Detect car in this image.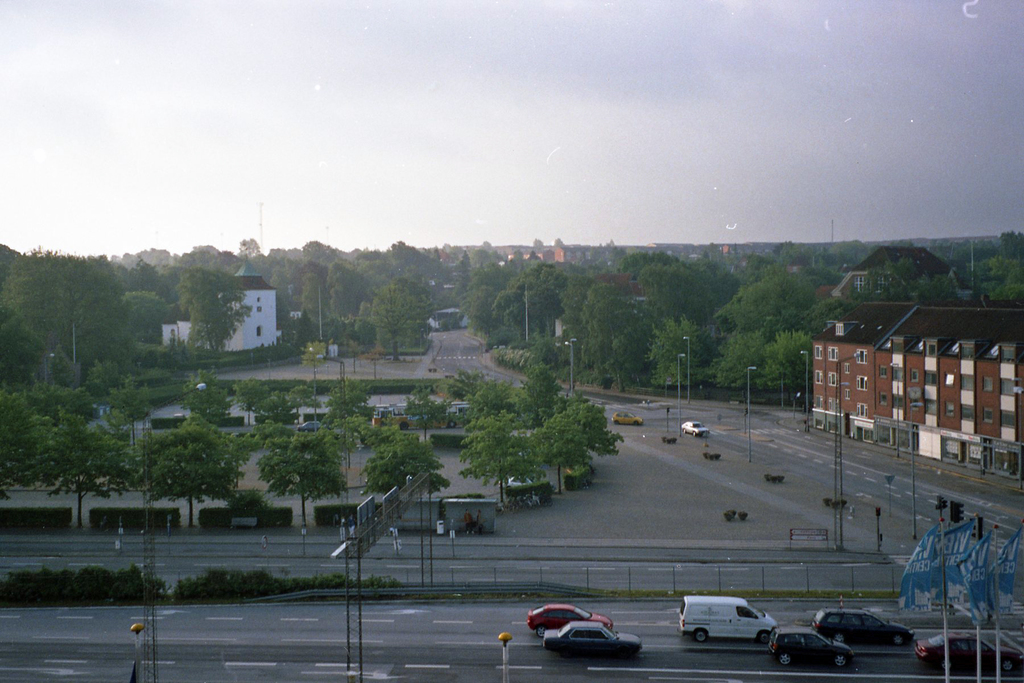
Detection: l=771, t=630, r=853, b=671.
